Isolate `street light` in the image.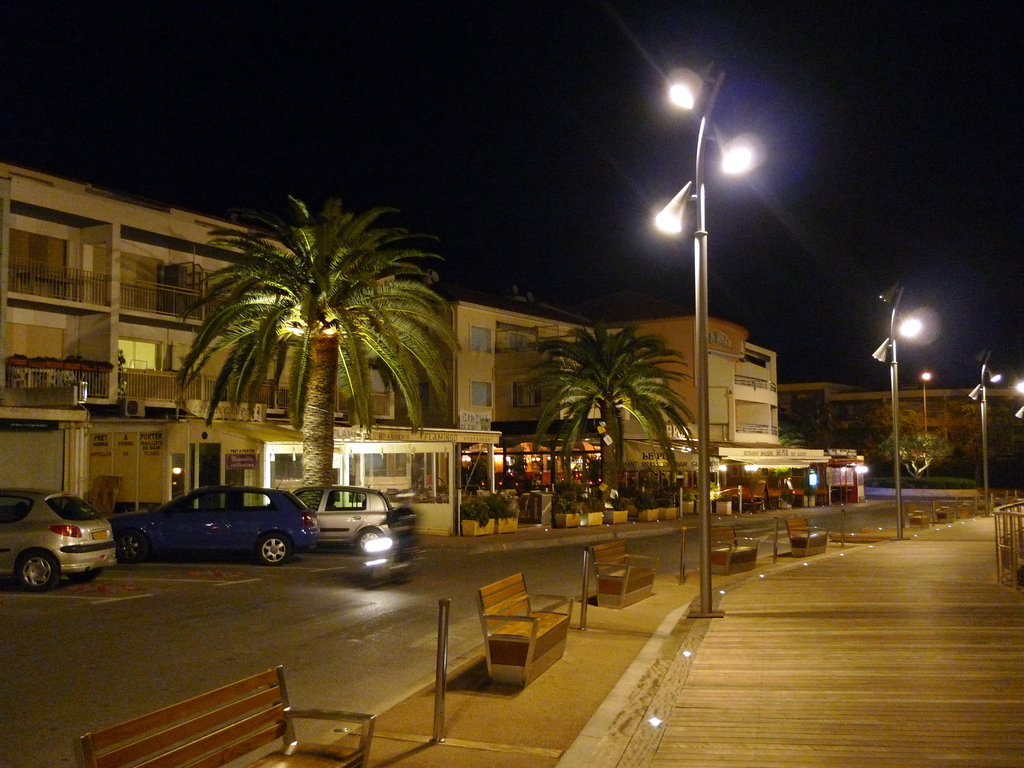
Isolated region: locate(651, 63, 764, 612).
